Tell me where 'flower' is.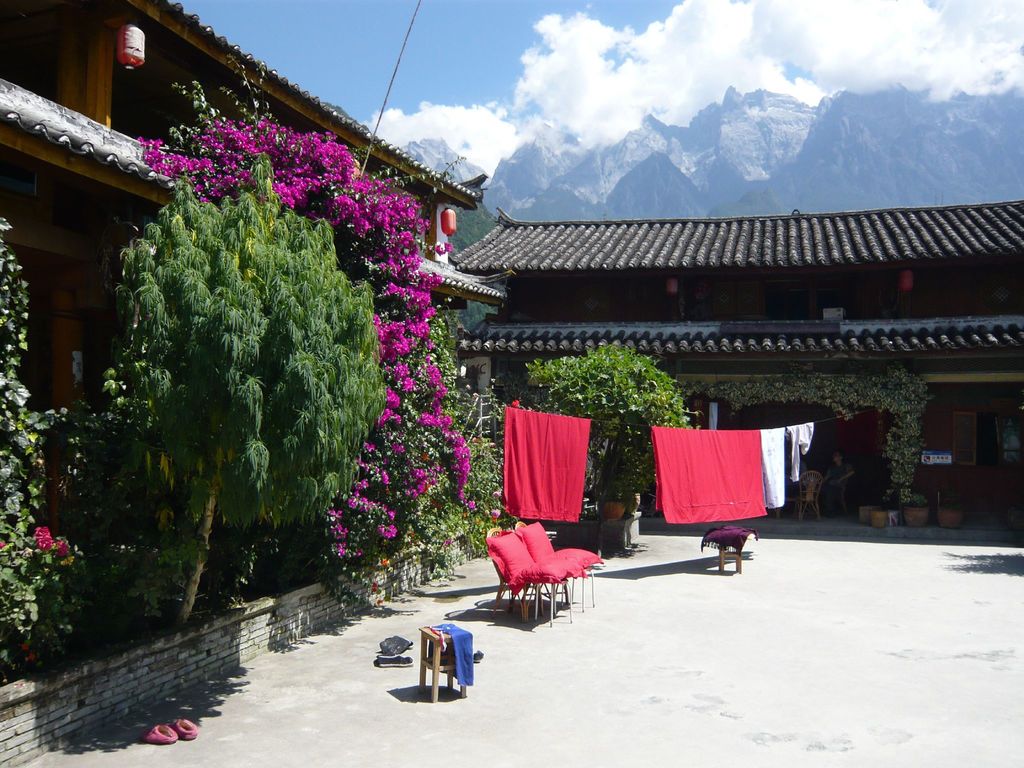
'flower' is at detection(35, 534, 52, 550).
